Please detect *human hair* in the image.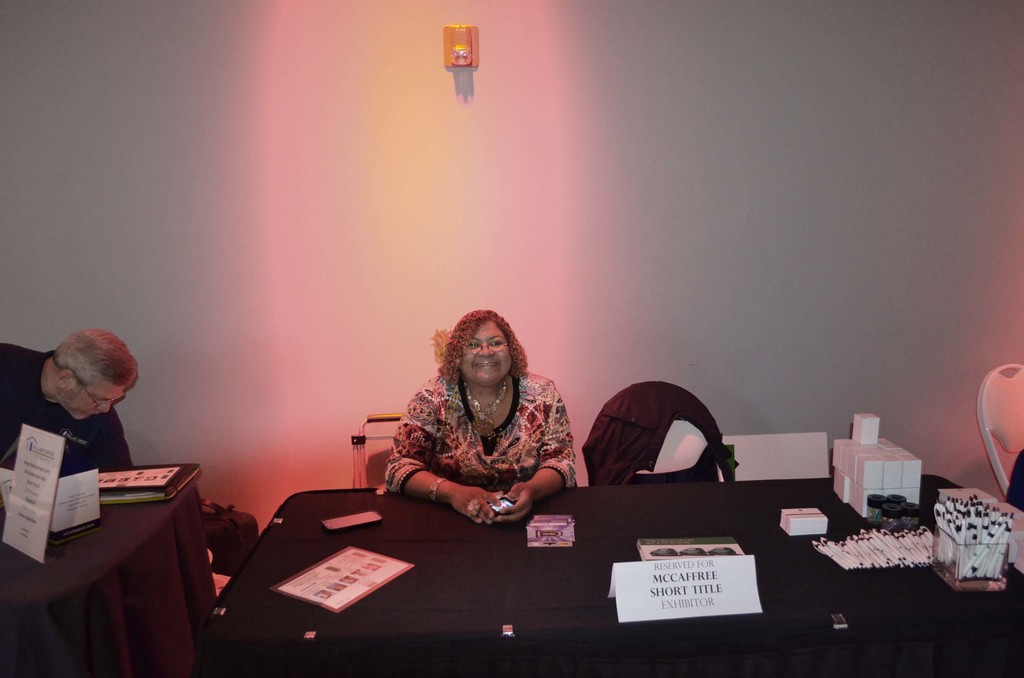
crop(49, 325, 138, 385).
